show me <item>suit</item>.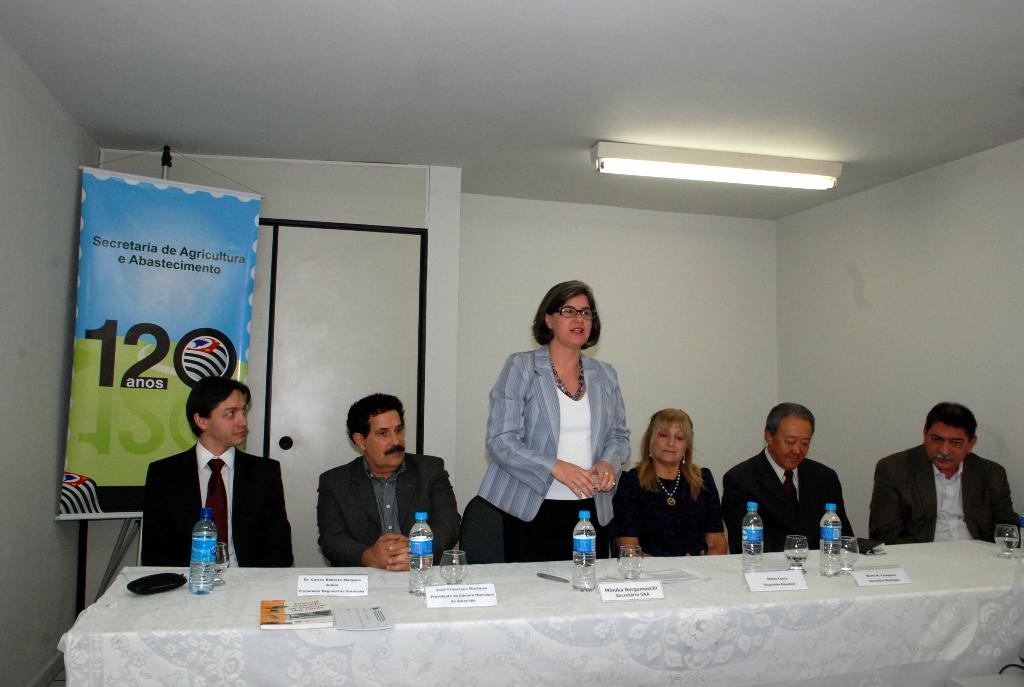
<item>suit</item> is here: 477/346/630/525.
